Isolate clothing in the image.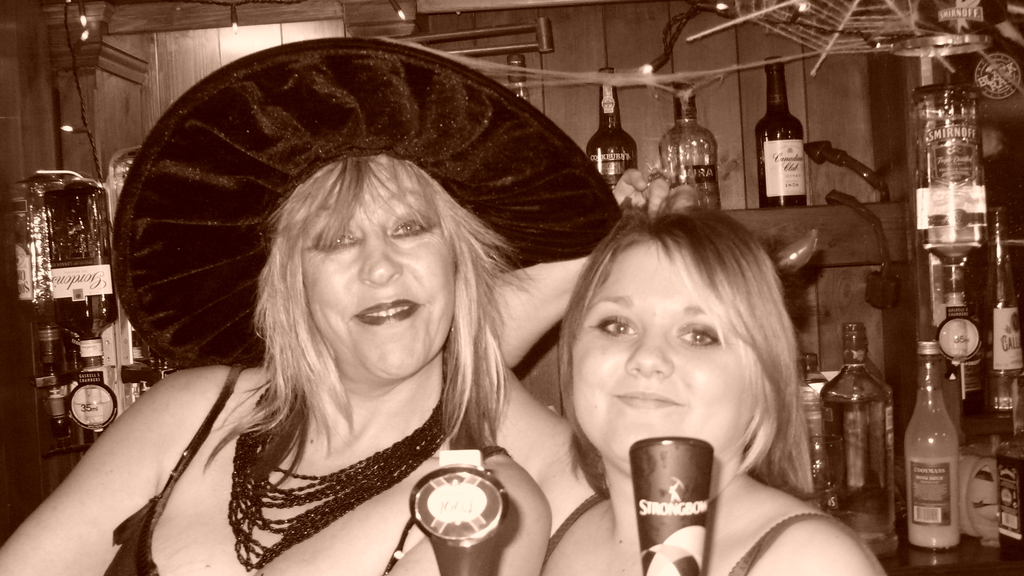
Isolated region: bbox(92, 360, 511, 575).
